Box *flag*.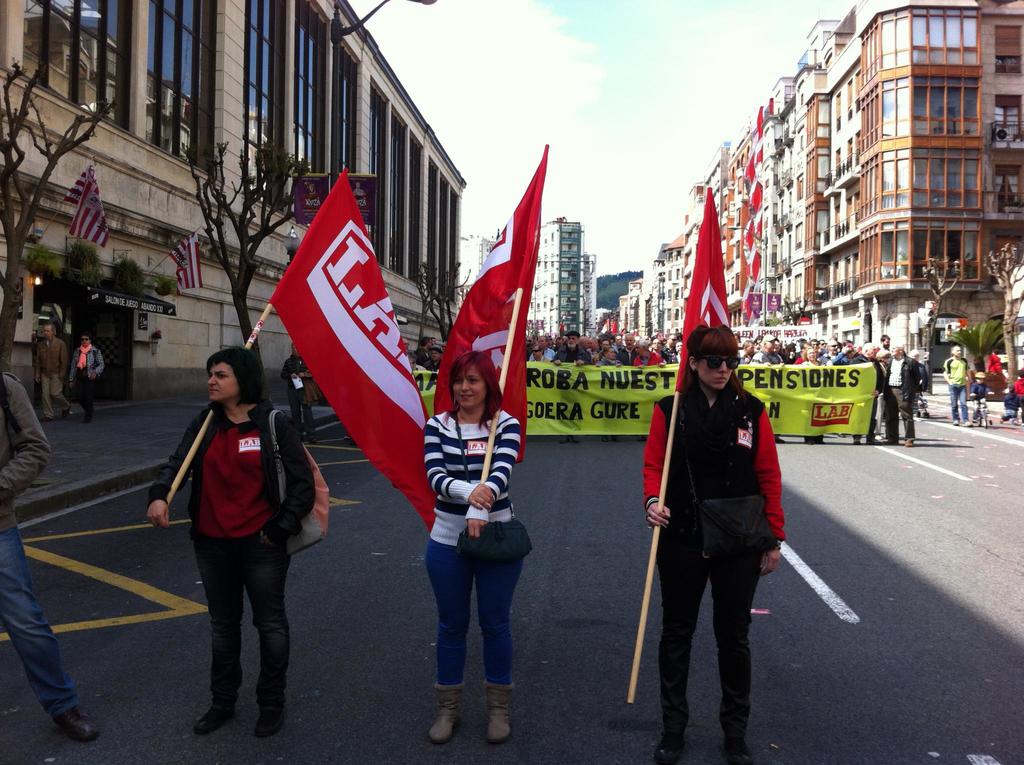
<bbox>1004, 374, 1023, 401</bbox>.
